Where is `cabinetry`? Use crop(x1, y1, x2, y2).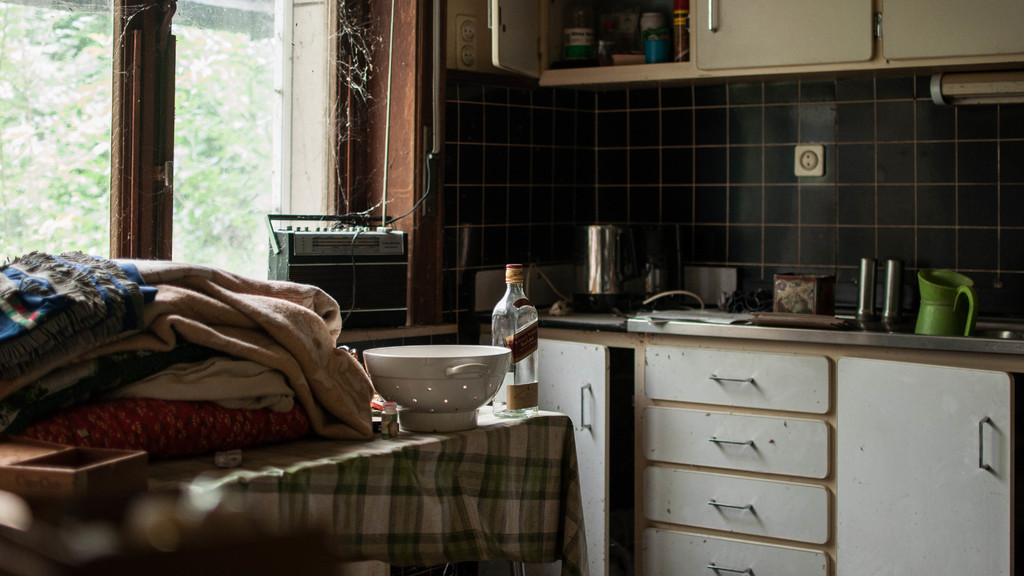
crop(480, 0, 701, 87).
